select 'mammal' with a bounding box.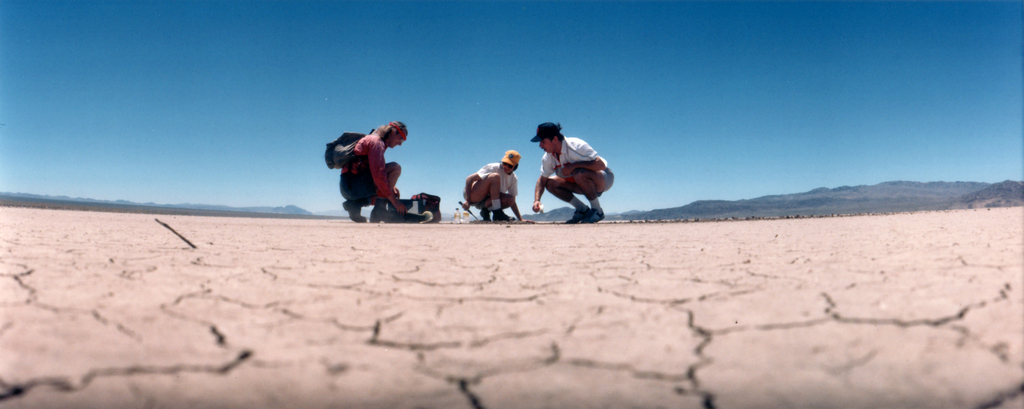
531 124 612 220.
